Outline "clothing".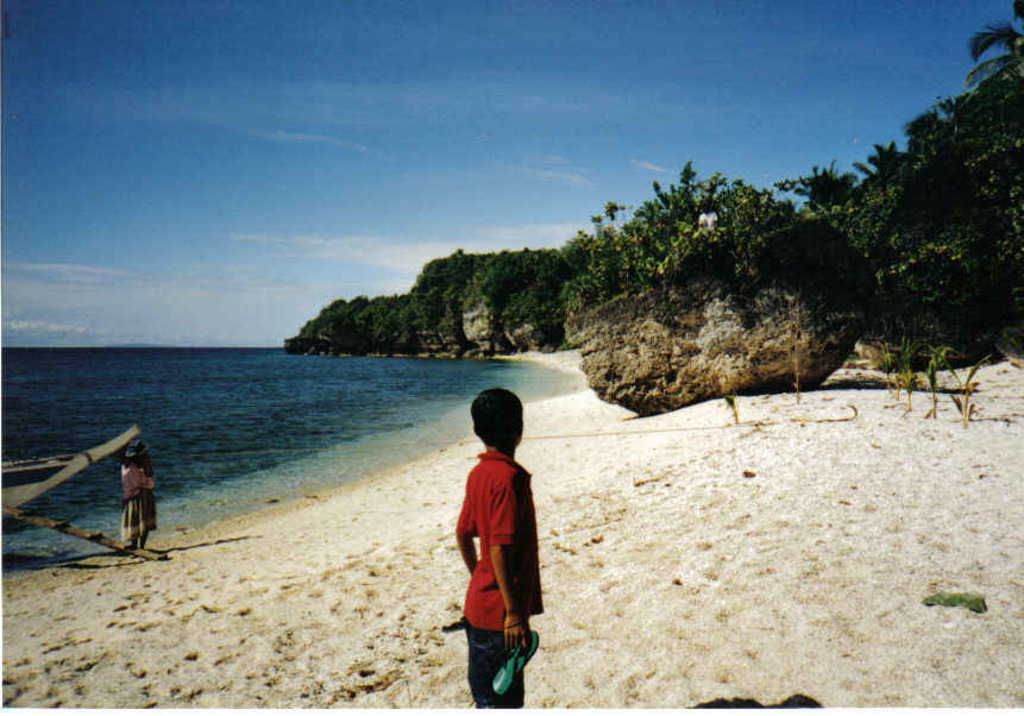
Outline: (left=457, top=439, right=545, bottom=667).
